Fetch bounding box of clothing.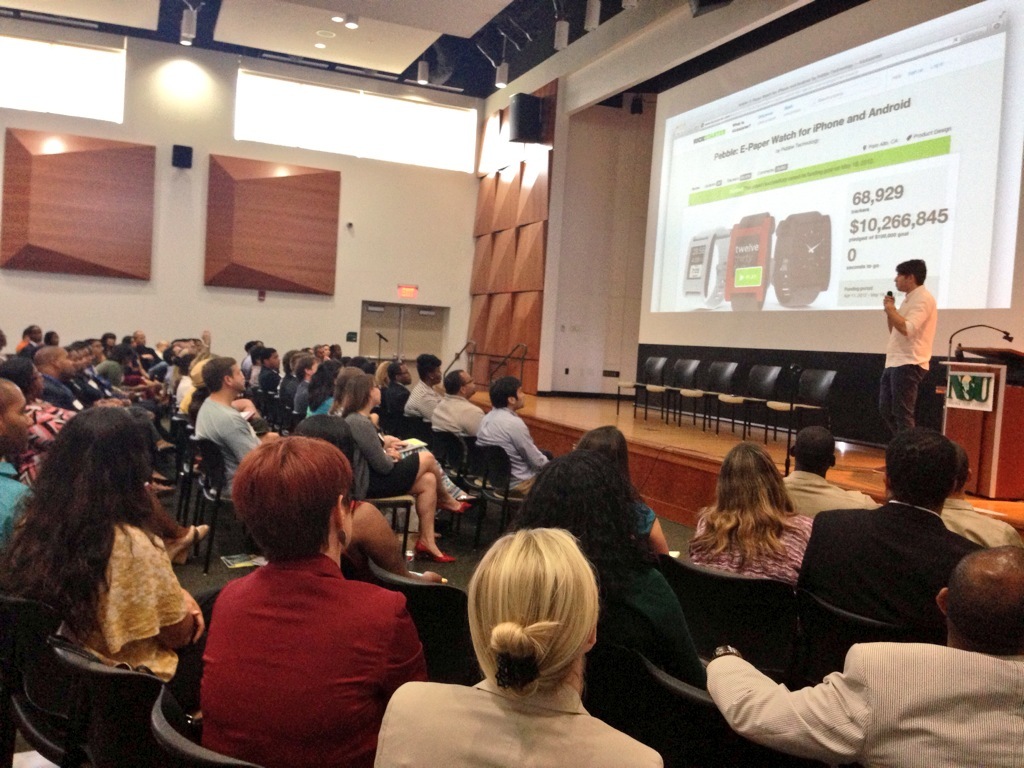
Bbox: Rect(887, 282, 938, 435).
